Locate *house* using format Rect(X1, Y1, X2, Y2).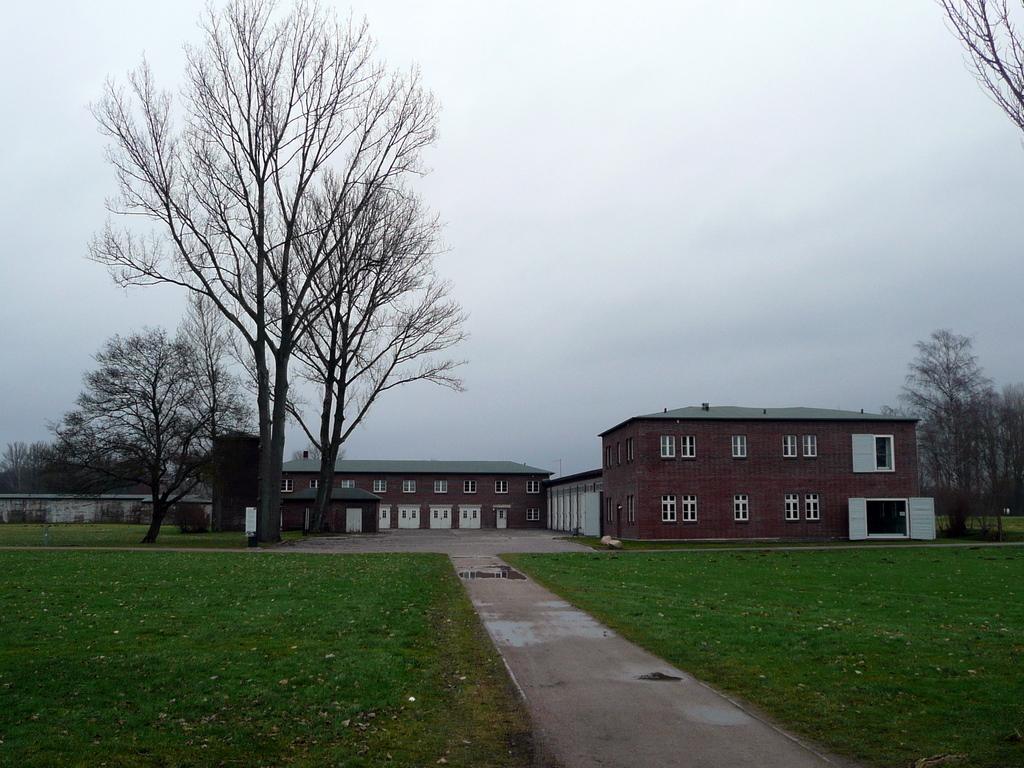
Rect(204, 428, 285, 534).
